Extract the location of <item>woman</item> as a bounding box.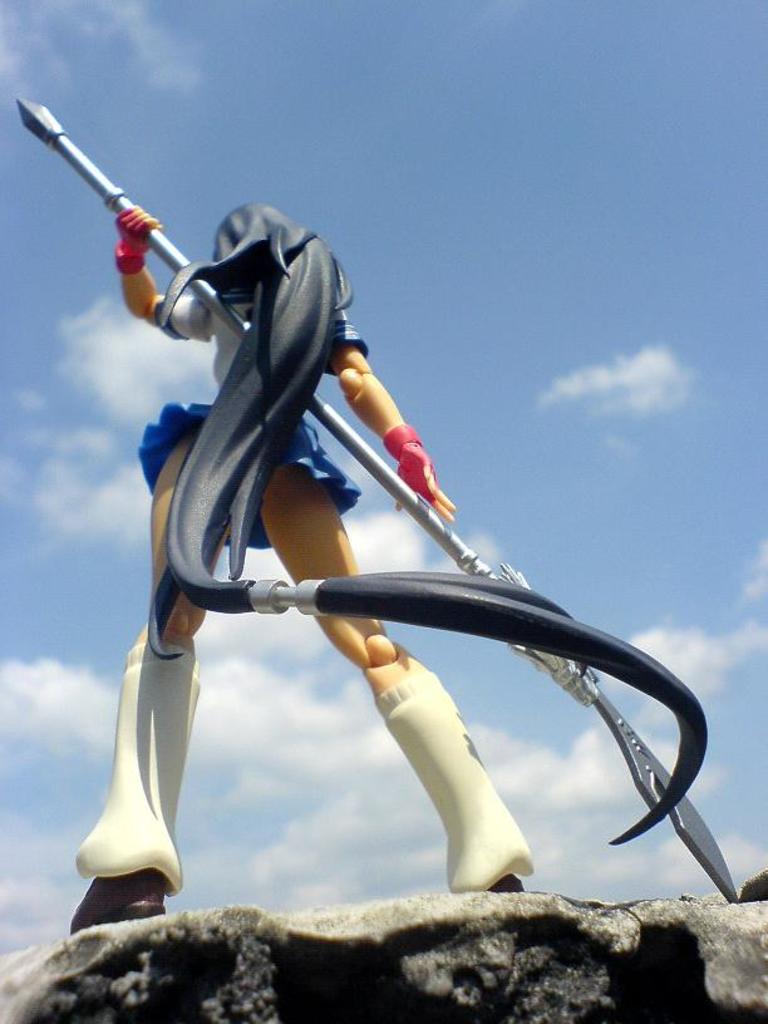
(112, 198, 708, 925).
